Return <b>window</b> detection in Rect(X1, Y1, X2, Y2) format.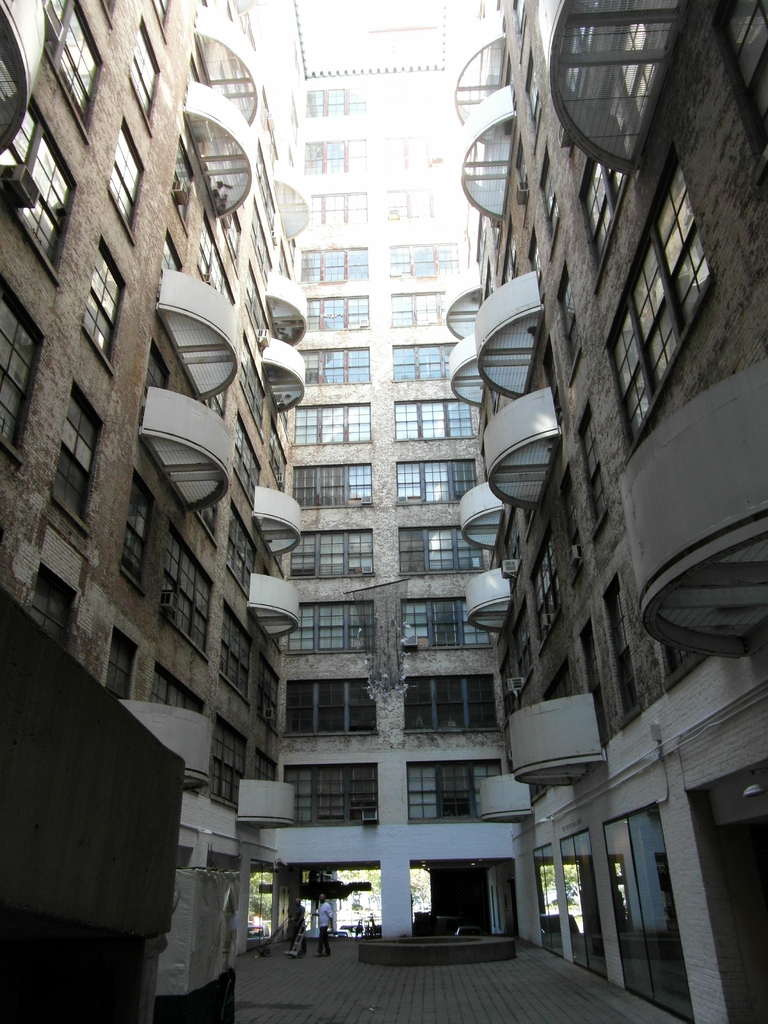
Rect(258, 651, 282, 732).
